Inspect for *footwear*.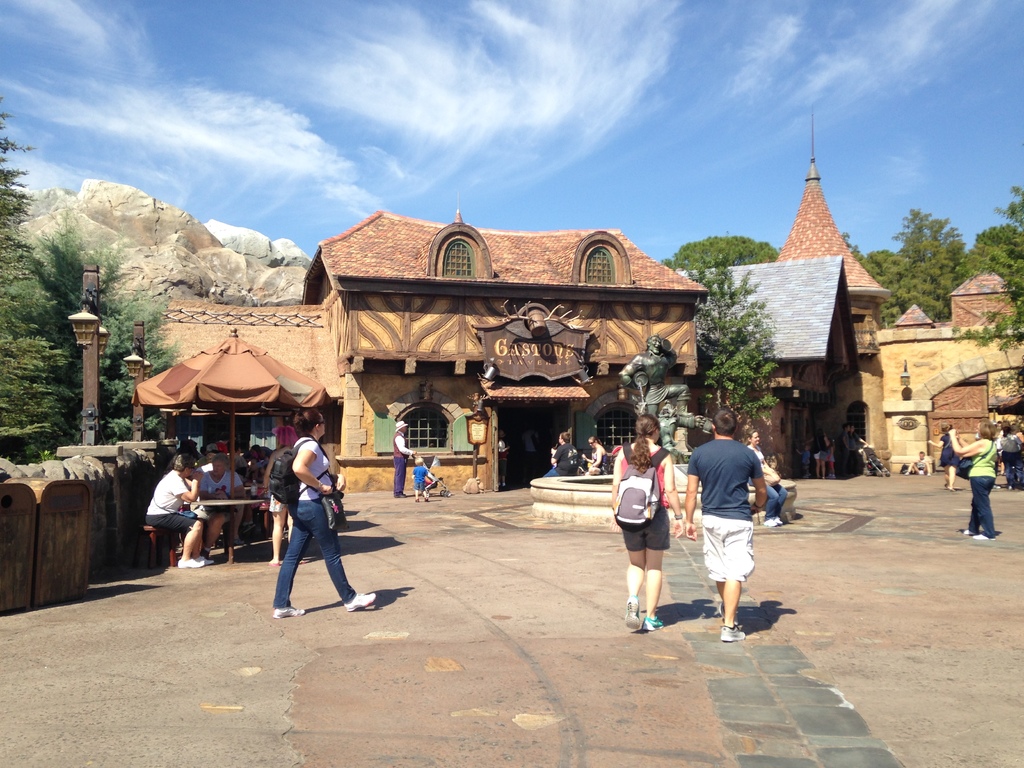
Inspection: {"left": 721, "top": 622, "right": 743, "bottom": 642}.
